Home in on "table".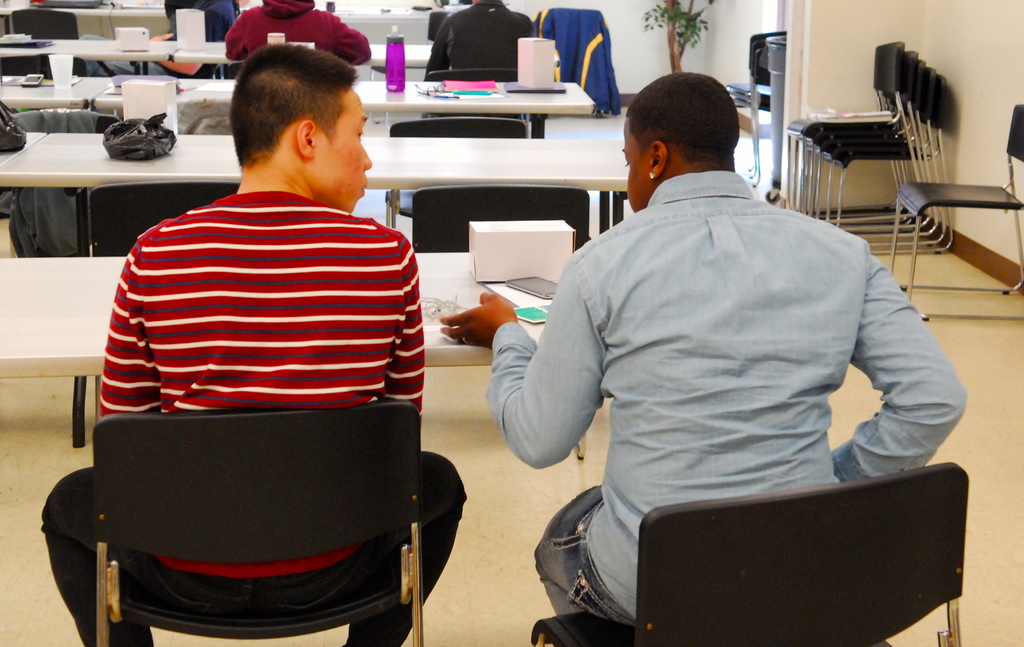
Homed in at (x1=0, y1=132, x2=620, y2=447).
